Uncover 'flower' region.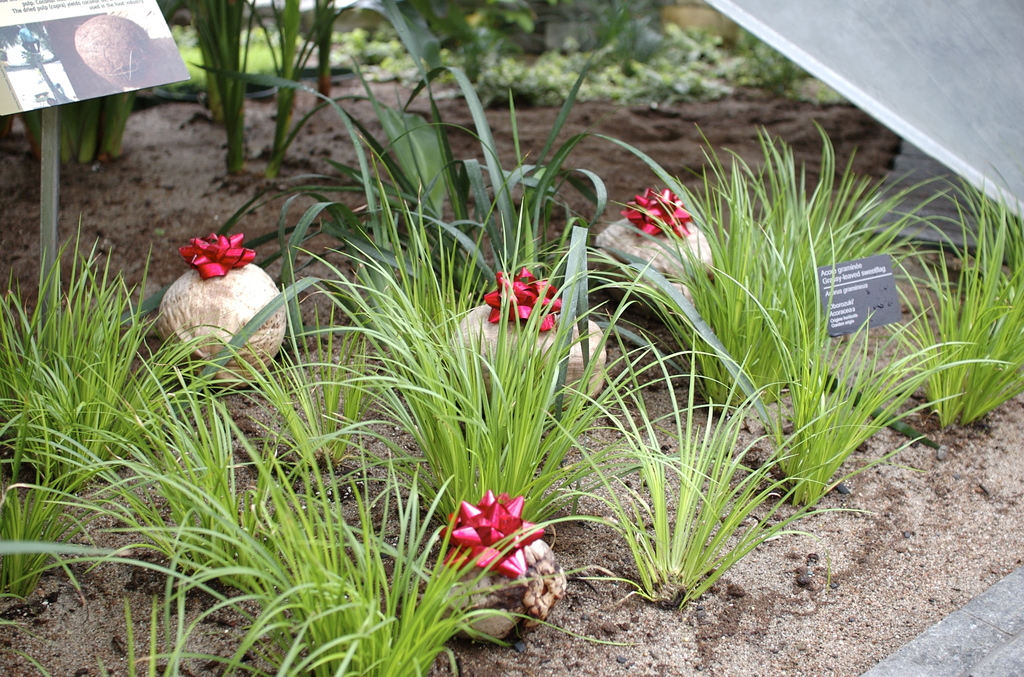
Uncovered: rect(620, 183, 689, 236).
